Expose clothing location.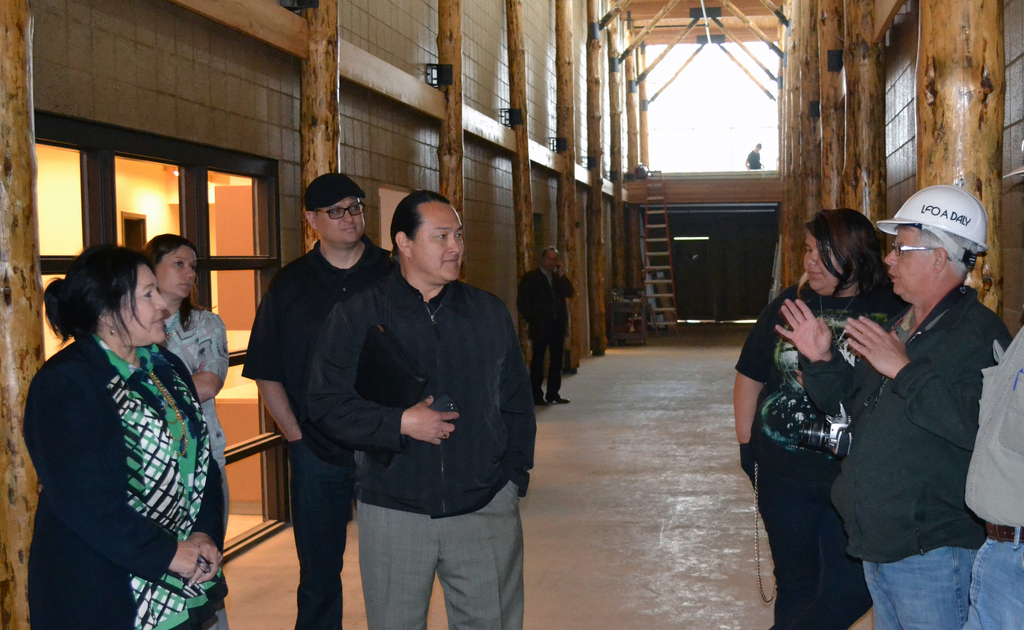
Exposed at [12,289,216,617].
